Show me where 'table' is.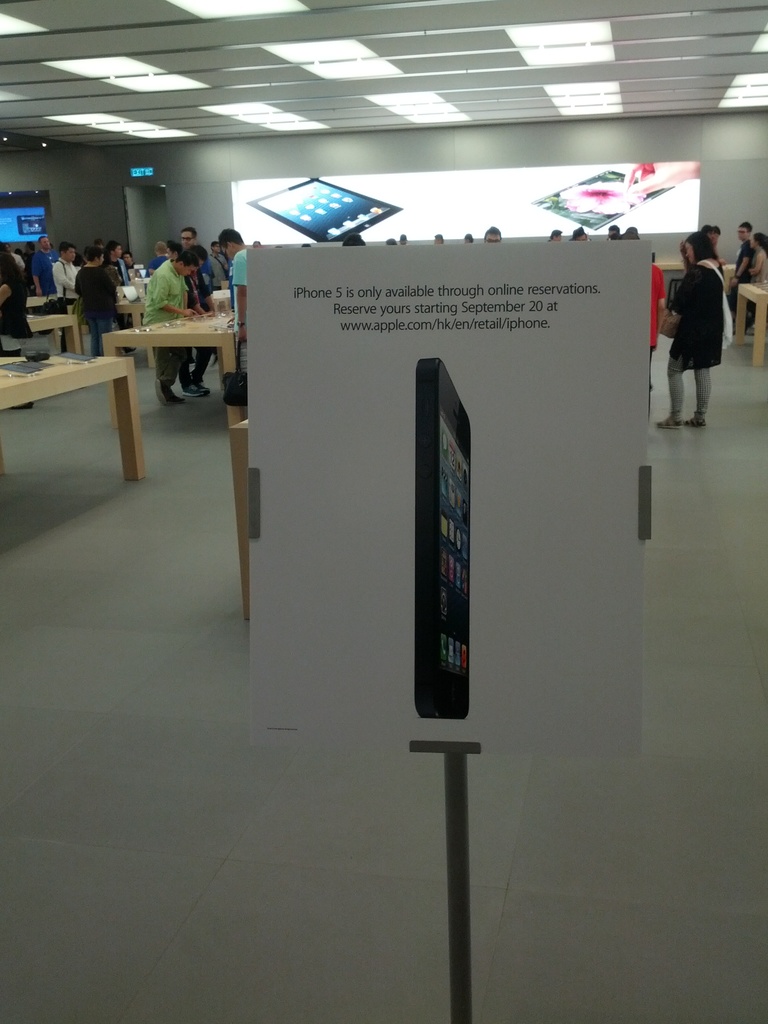
'table' is at box=[210, 278, 241, 310].
